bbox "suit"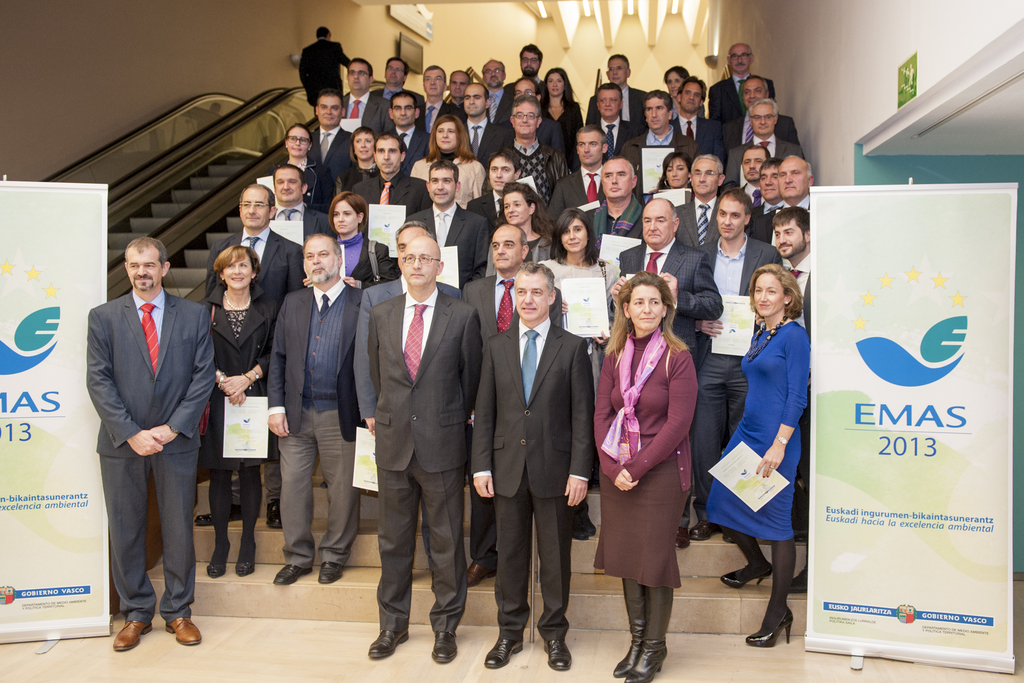
left=622, top=235, right=724, bottom=531
